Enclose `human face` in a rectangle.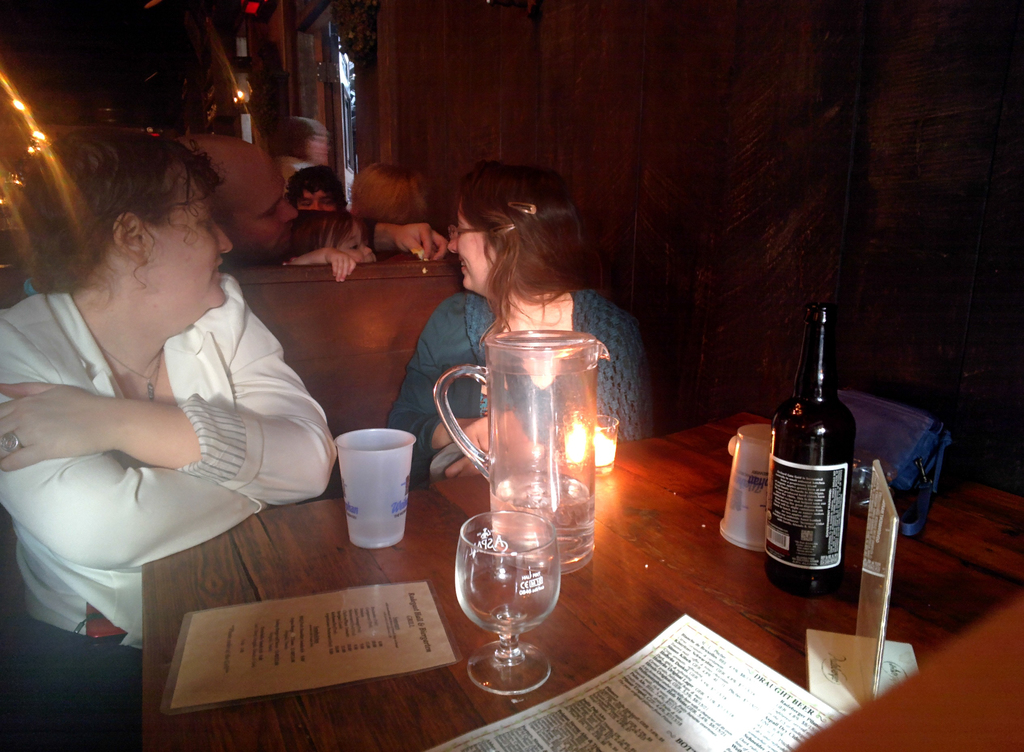
box=[445, 213, 493, 286].
